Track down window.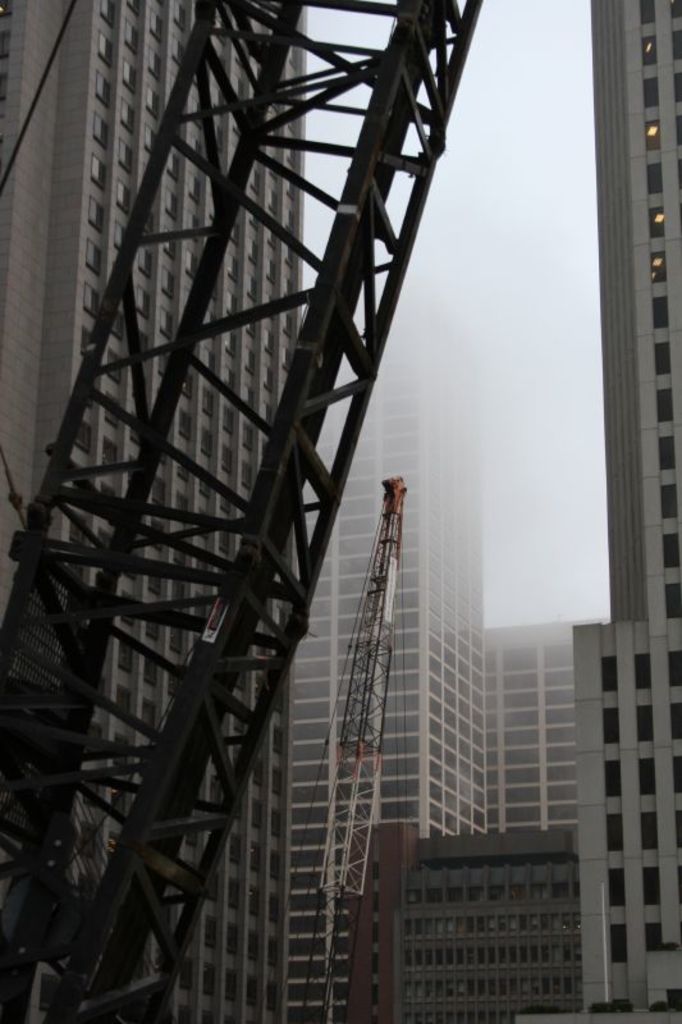
Tracked to (x1=502, y1=791, x2=543, y2=800).
